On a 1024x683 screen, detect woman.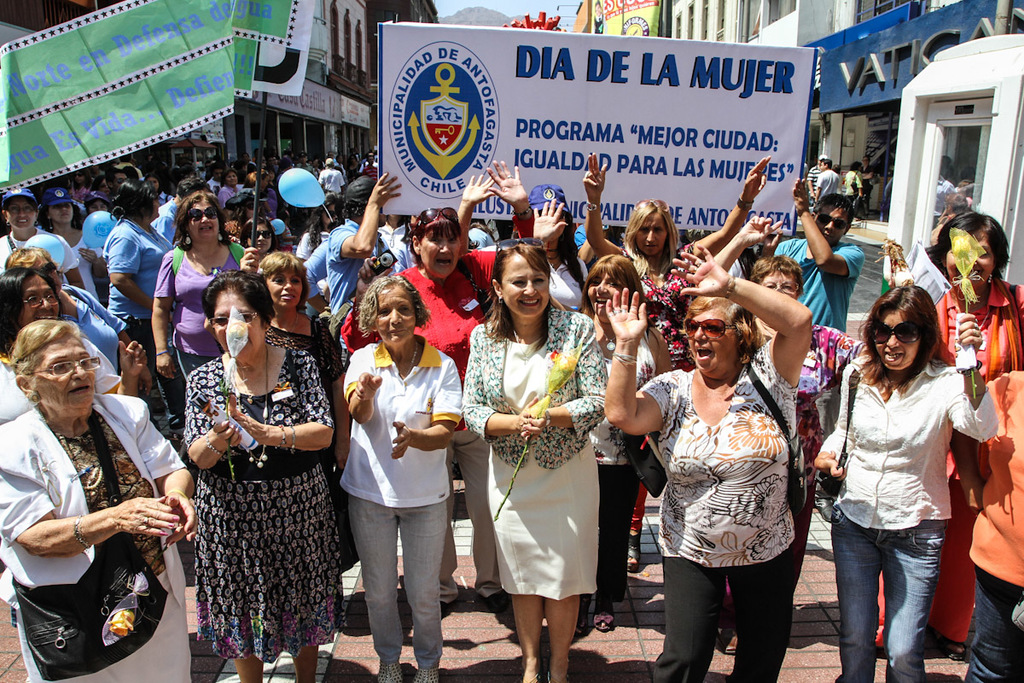
detection(0, 320, 200, 682).
